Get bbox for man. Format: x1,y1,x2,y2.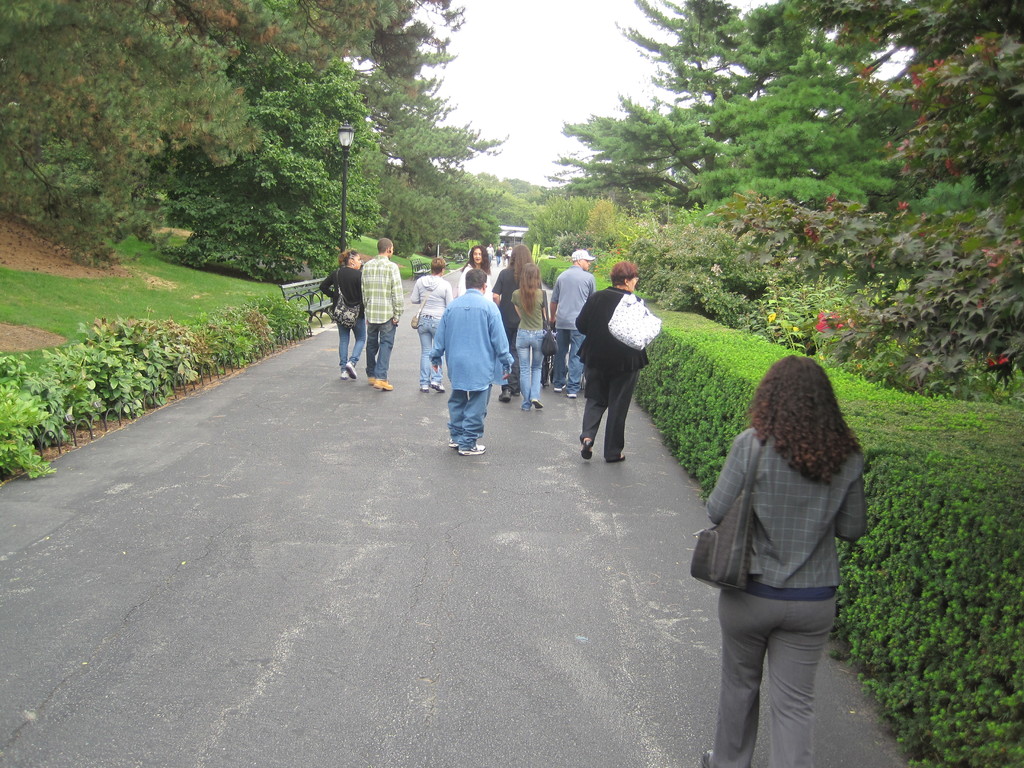
435,263,519,469.
